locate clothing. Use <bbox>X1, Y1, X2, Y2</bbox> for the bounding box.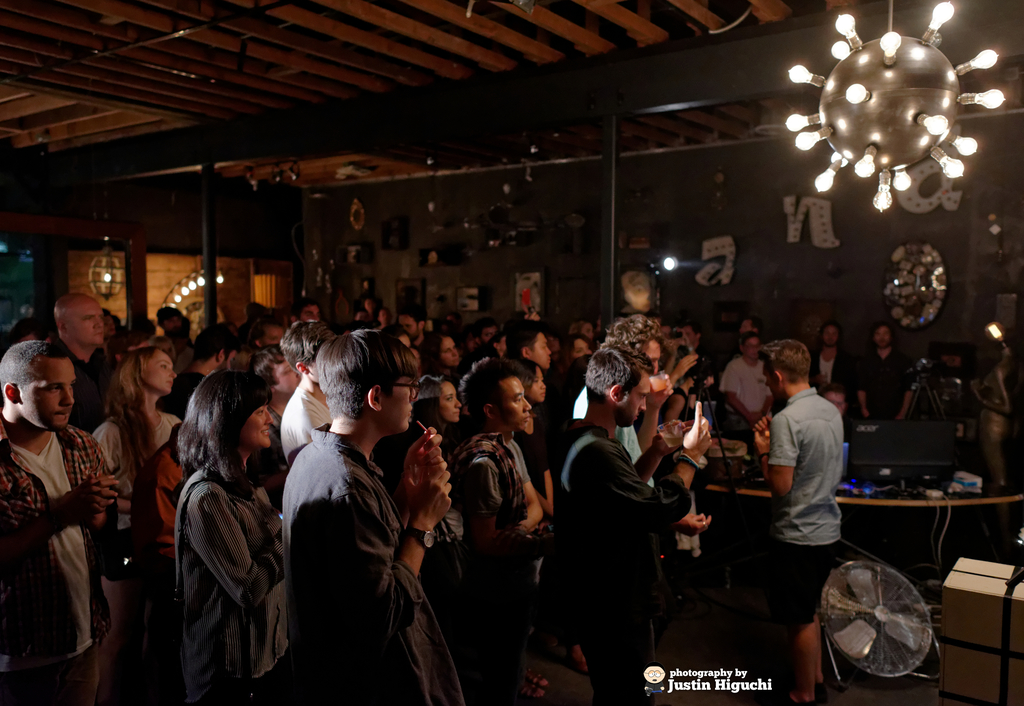
<bbox>90, 399, 183, 593</bbox>.
